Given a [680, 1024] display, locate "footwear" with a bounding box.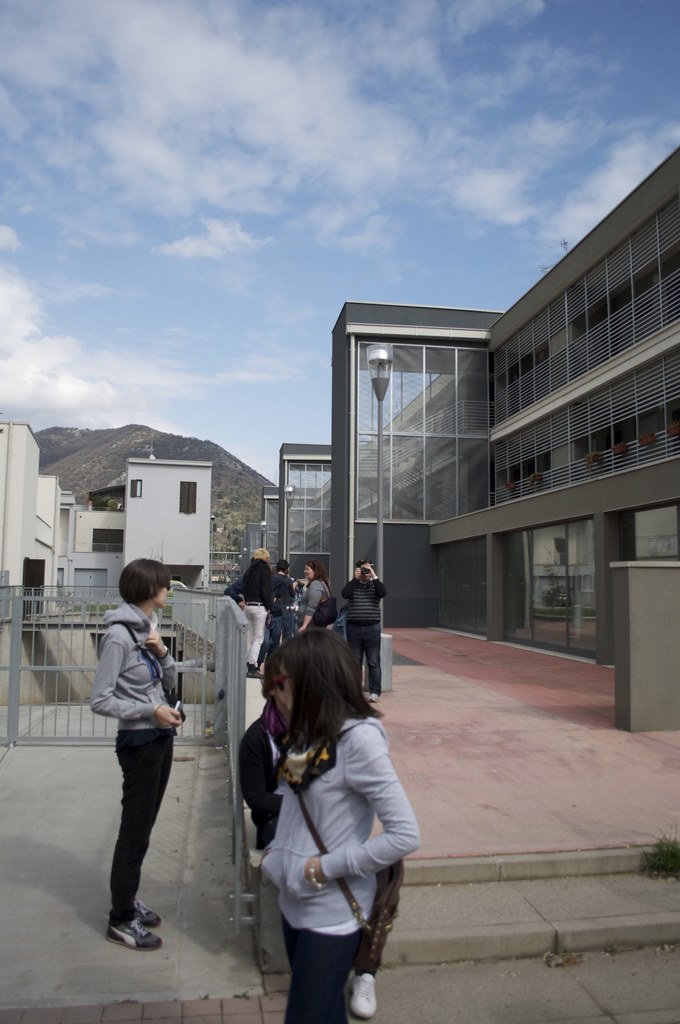
Located: bbox=[127, 902, 162, 932].
